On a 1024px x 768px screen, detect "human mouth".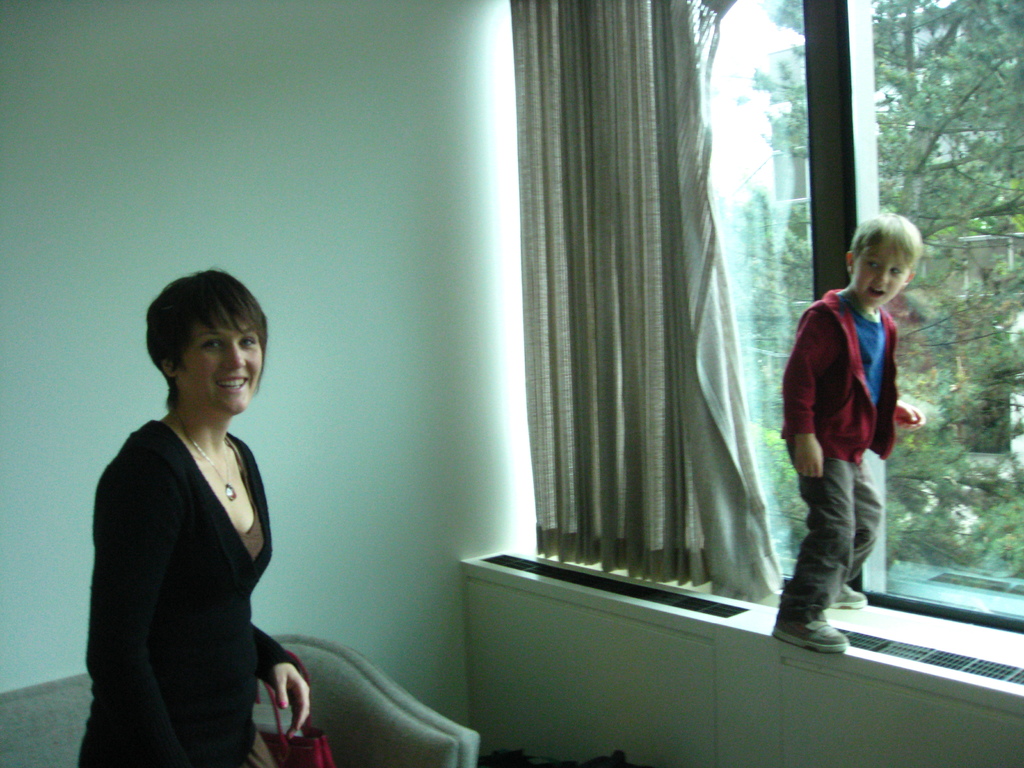
868:287:885:301.
